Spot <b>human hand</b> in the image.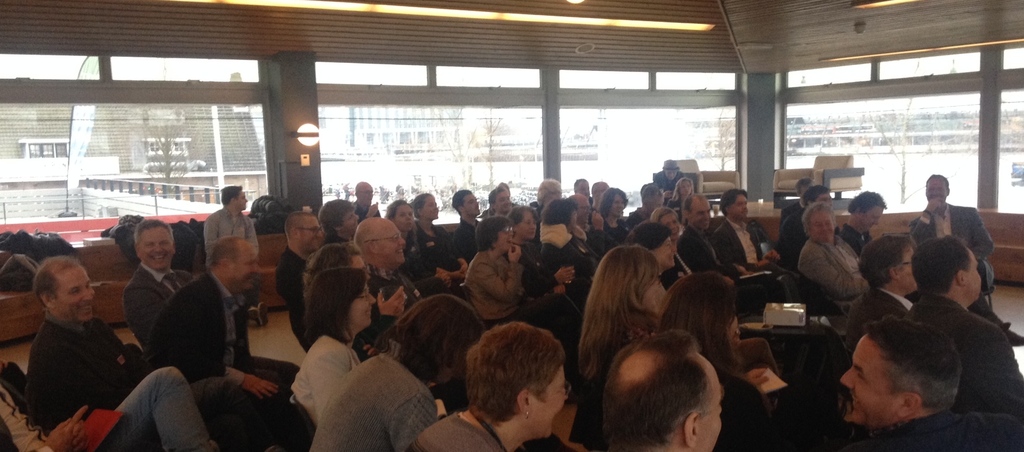
<b>human hand</b> found at x1=241, y1=376, x2=278, y2=401.
